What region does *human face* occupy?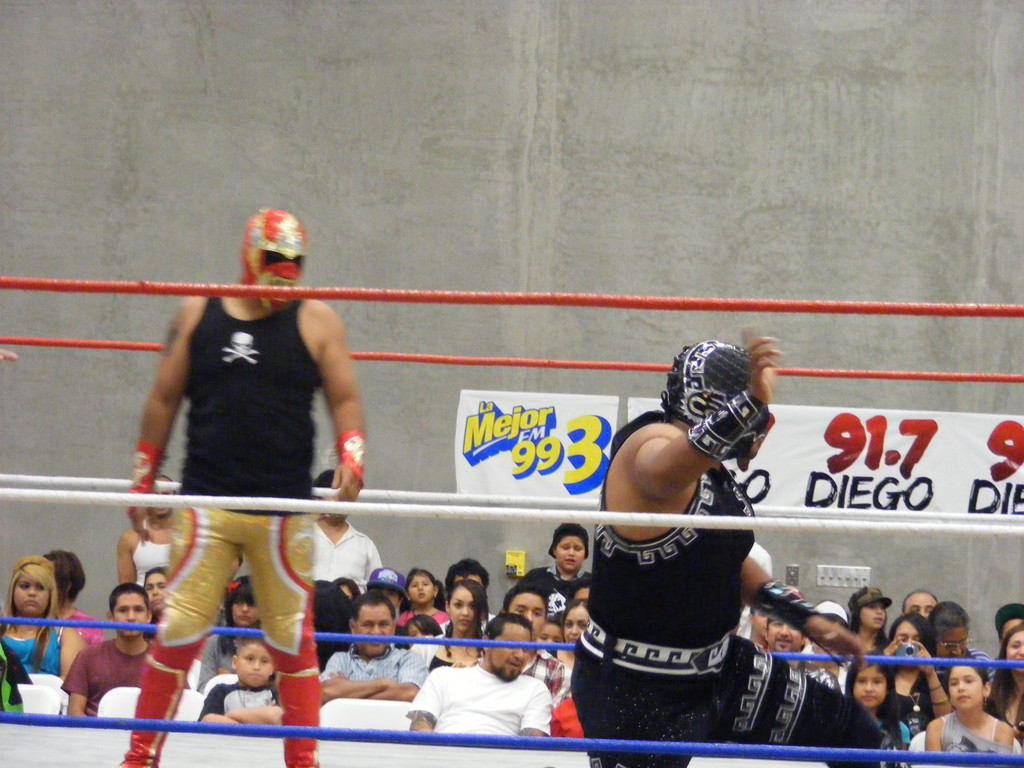
pyautogui.locateOnScreen(755, 611, 771, 637).
